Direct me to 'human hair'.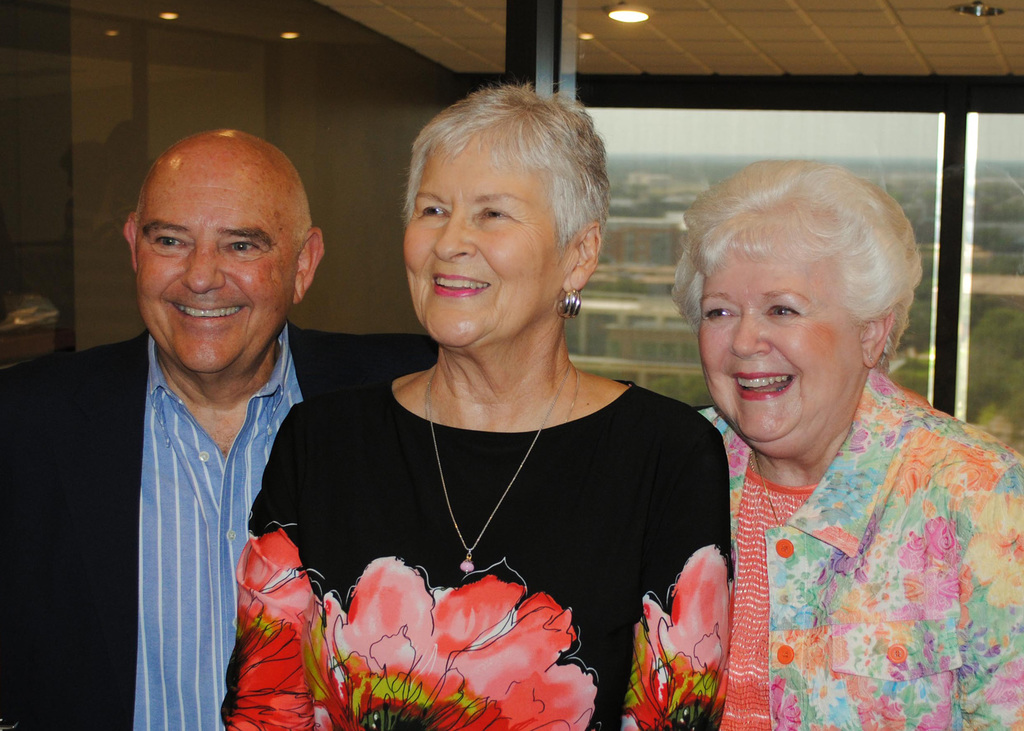
Direction: region(672, 156, 920, 355).
